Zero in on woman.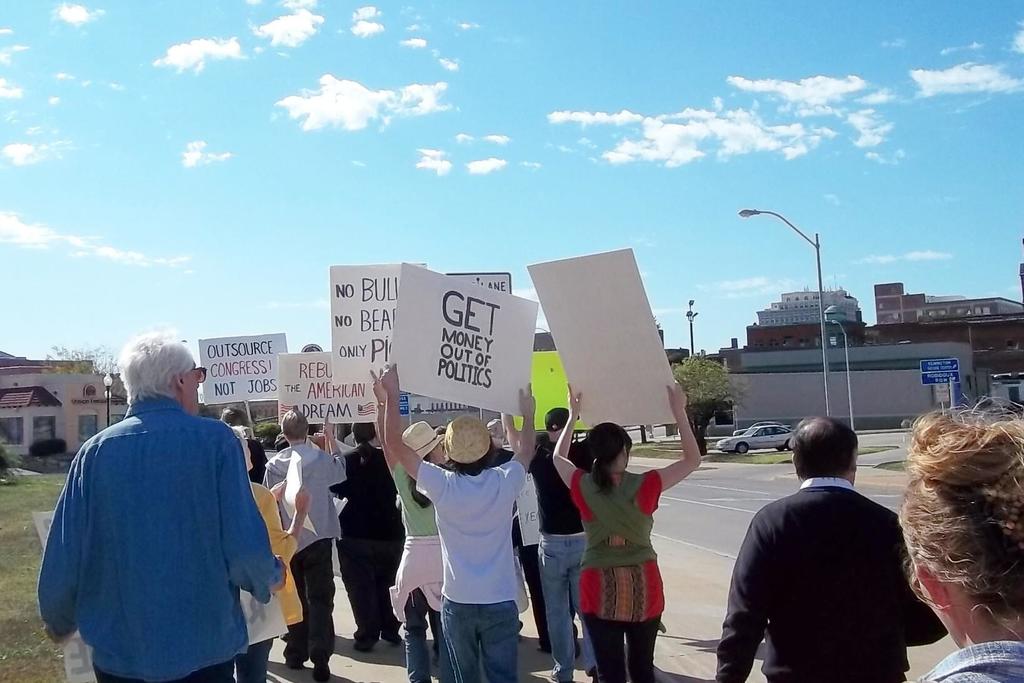
Zeroed in: region(229, 422, 316, 682).
